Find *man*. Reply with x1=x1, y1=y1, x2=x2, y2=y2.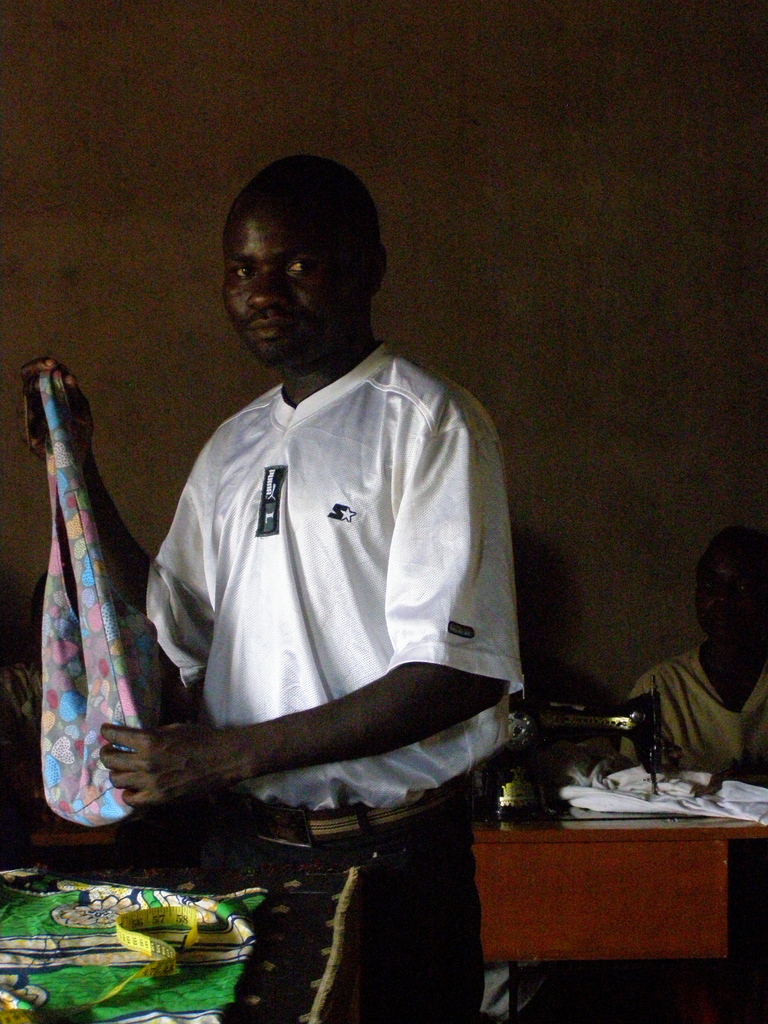
x1=620, y1=519, x2=767, y2=792.
